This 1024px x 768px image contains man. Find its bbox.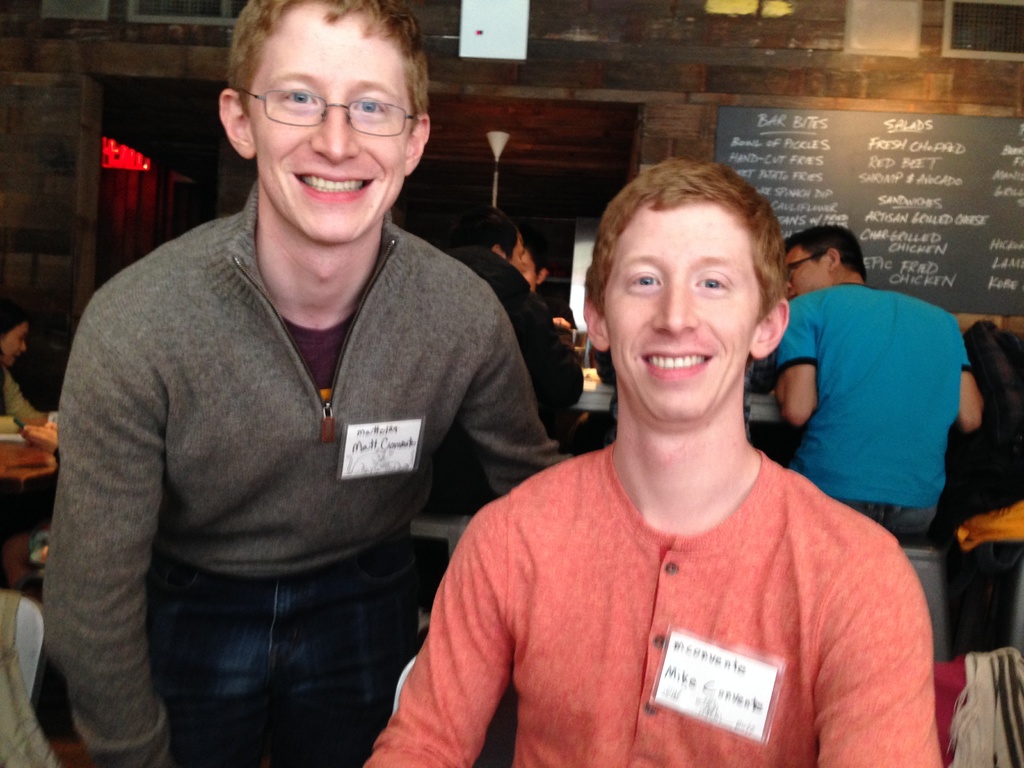
778:228:987:547.
